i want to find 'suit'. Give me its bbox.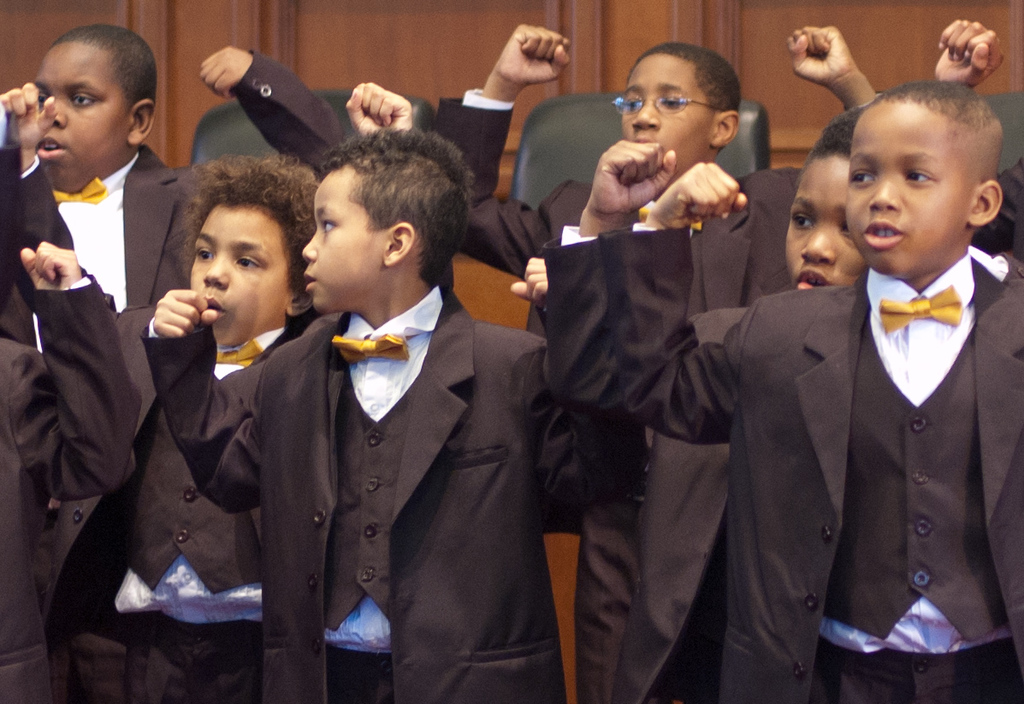
detection(143, 287, 611, 703).
